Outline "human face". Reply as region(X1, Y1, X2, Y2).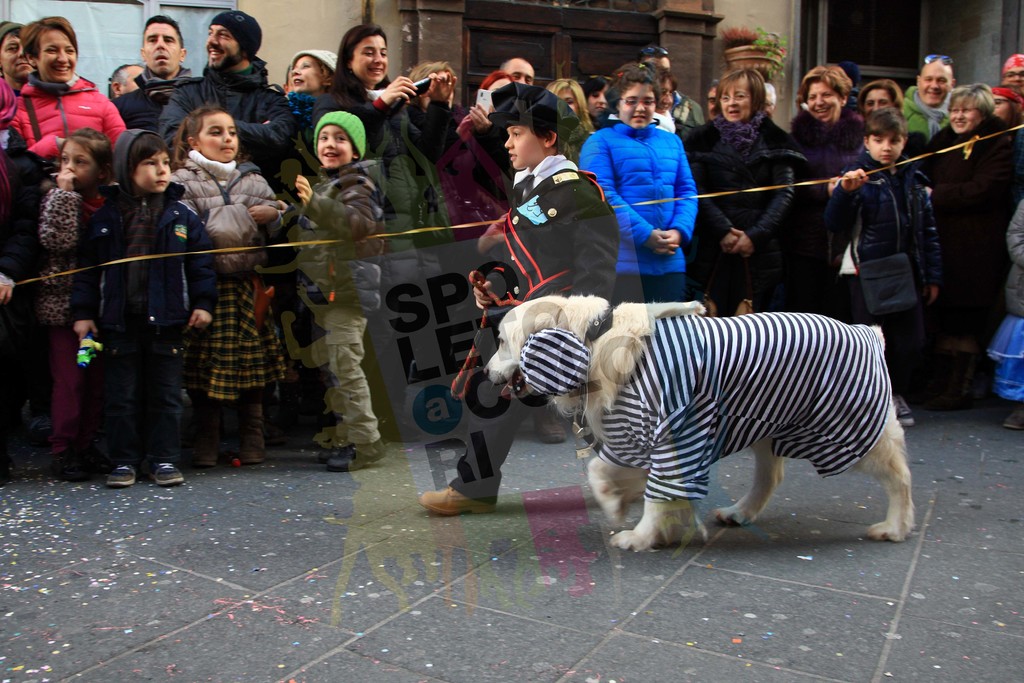
region(868, 130, 904, 164).
